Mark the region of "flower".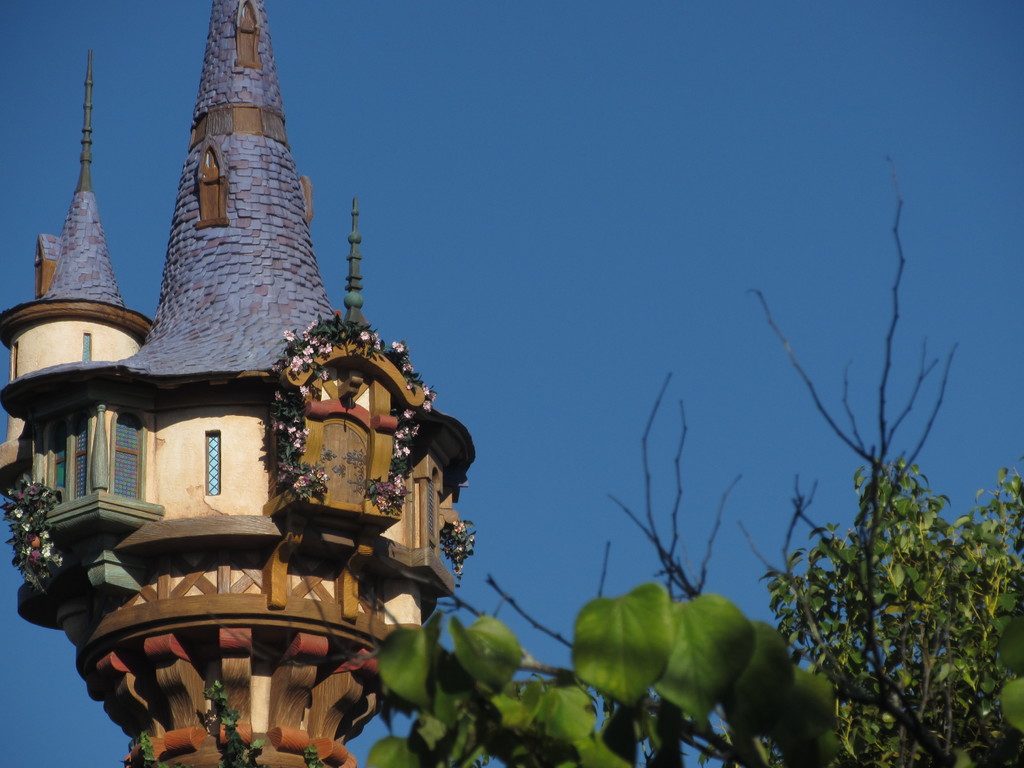
Region: box=[361, 325, 371, 341].
